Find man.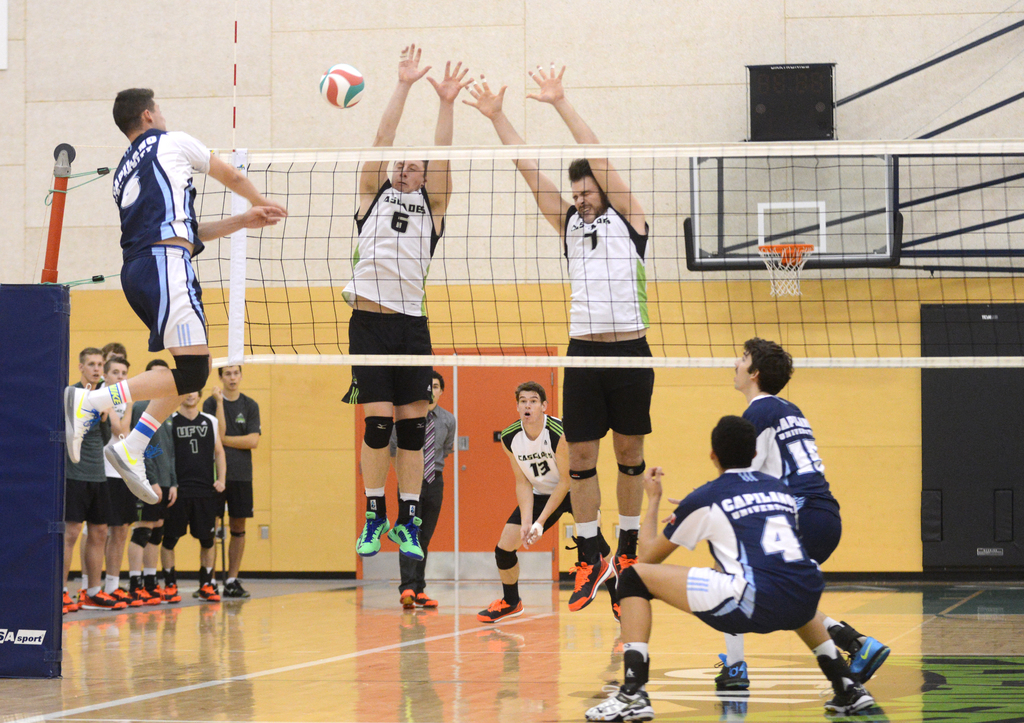
x1=202 y1=357 x2=260 y2=597.
